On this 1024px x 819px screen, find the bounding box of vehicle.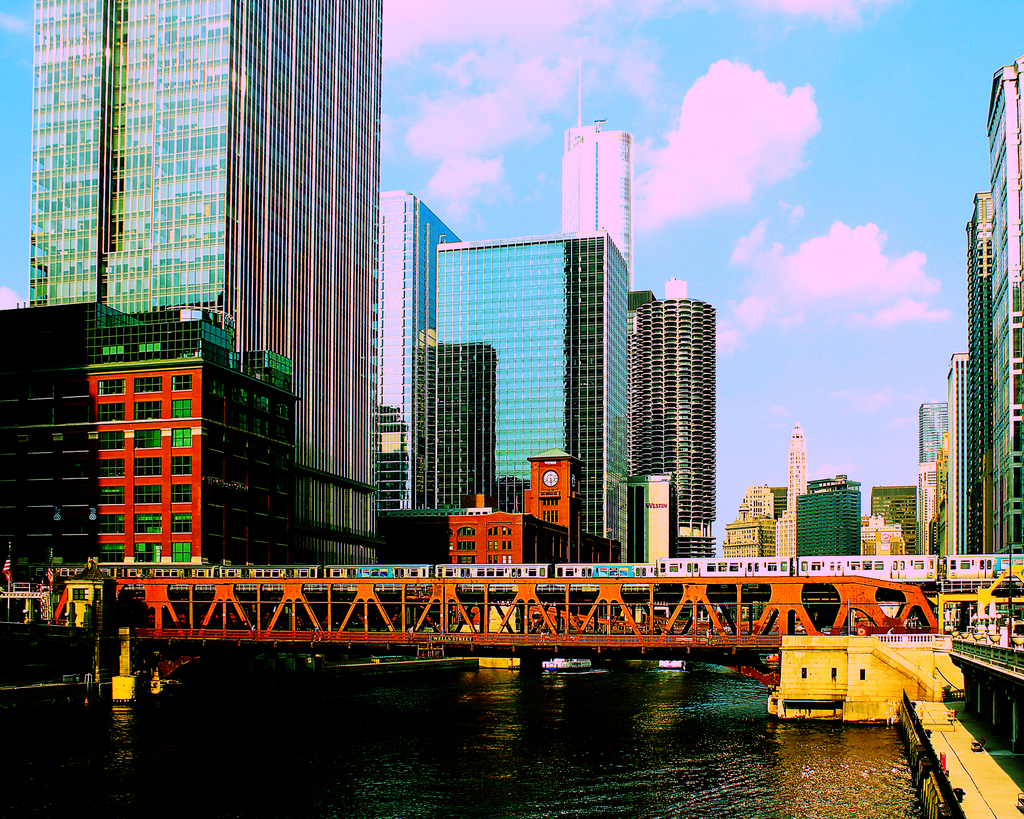
Bounding box: {"x1": 477, "y1": 657, "x2": 523, "y2": 672}.
